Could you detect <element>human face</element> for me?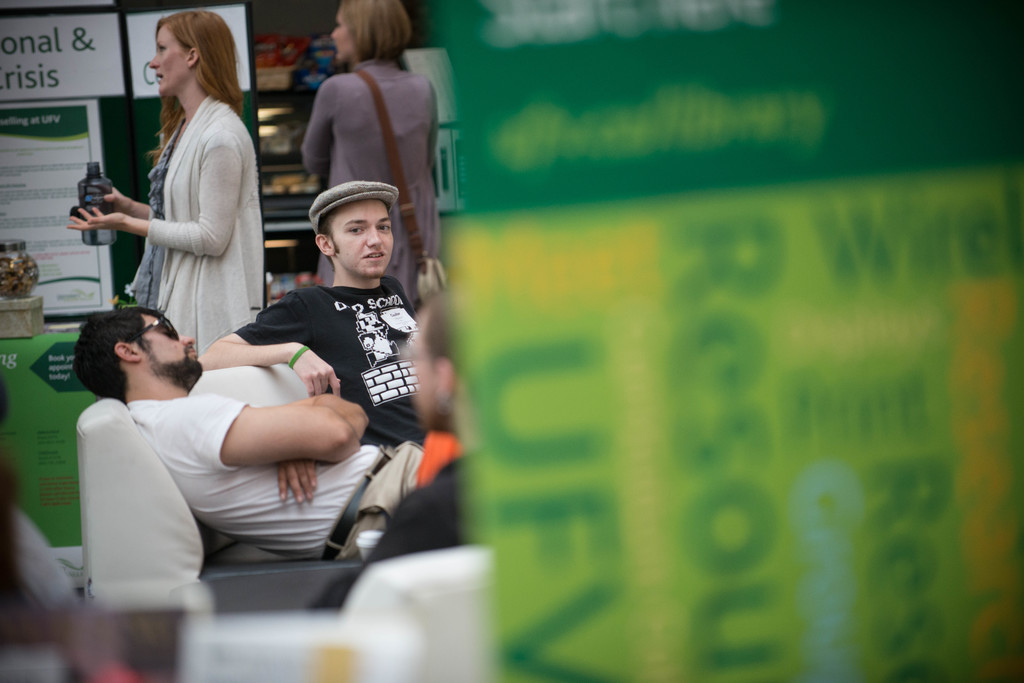
Detection result: detection(143, 310, 206, 378).
